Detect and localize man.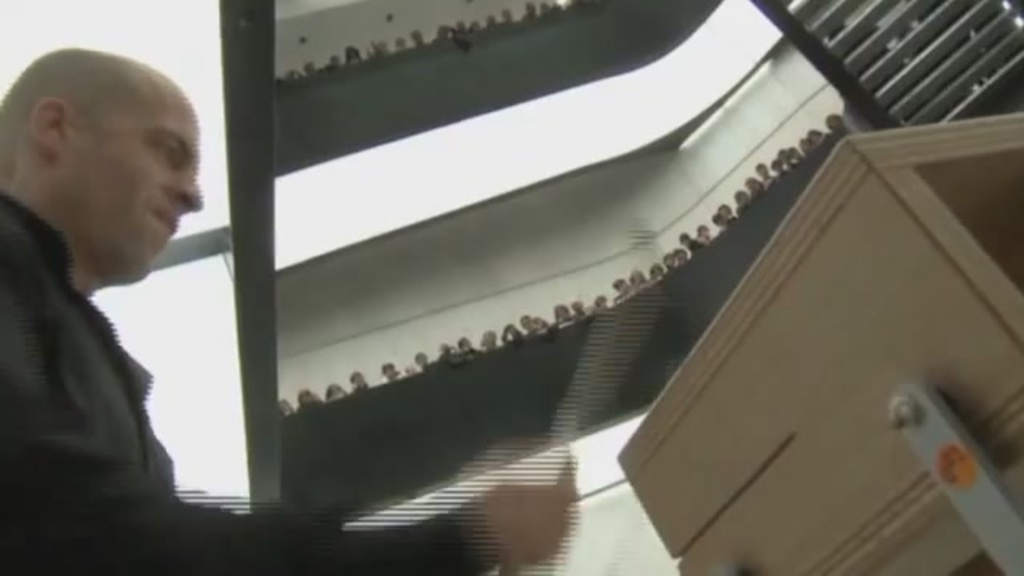
Localized at 0,50,579,574.
